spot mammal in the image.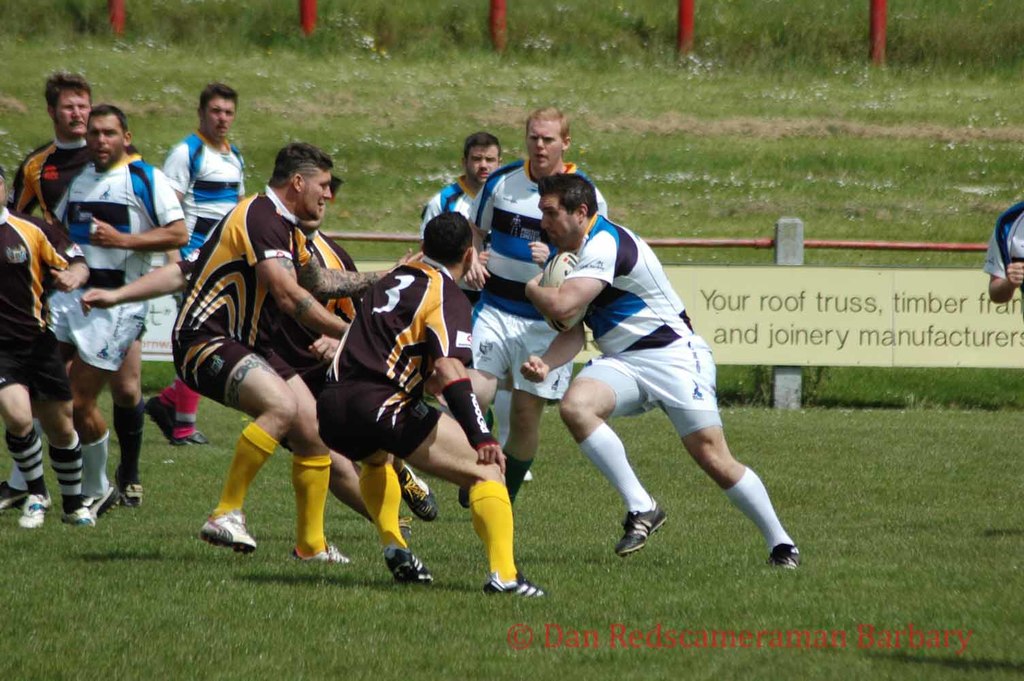
mammal found at BBox(255, 166, 434, 529).
